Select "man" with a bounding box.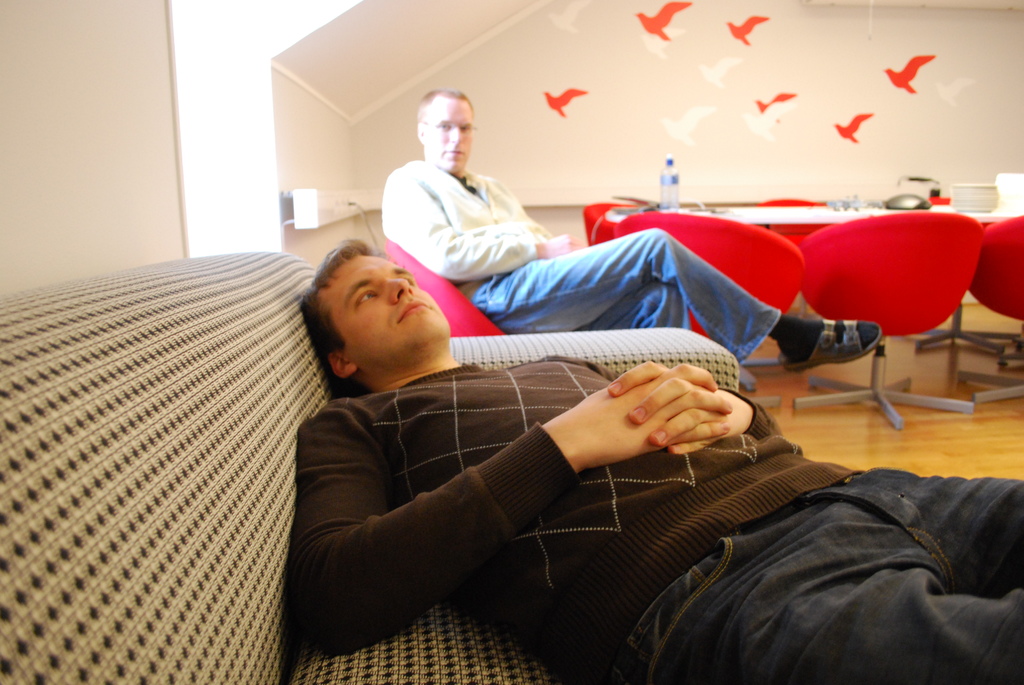
x1=287, y1=230, x2=1023, y2=684.
